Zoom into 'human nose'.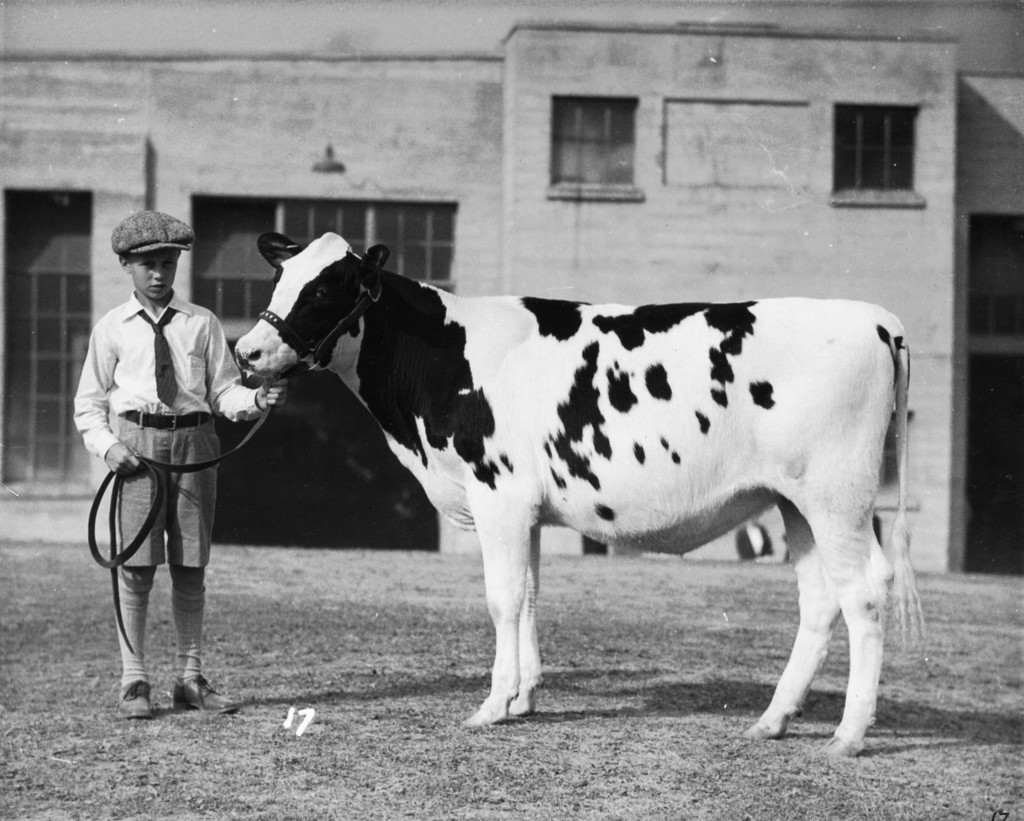
Zoom target: 150, 262, 164, 277.
